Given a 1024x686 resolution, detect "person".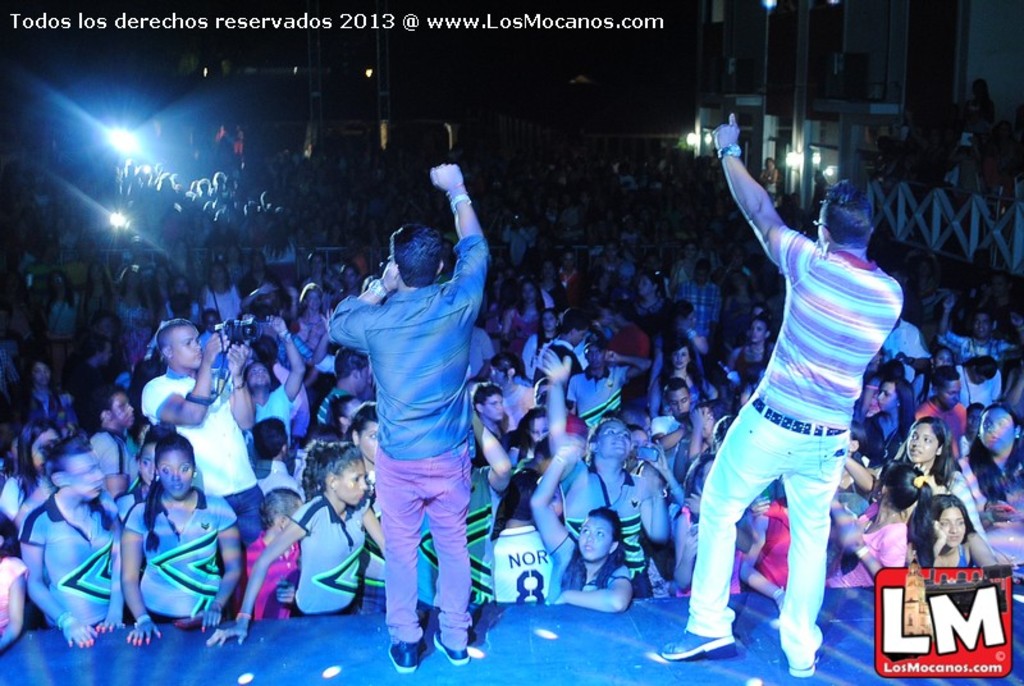
[x1=831, y1=458, x2=933, y2=585].
